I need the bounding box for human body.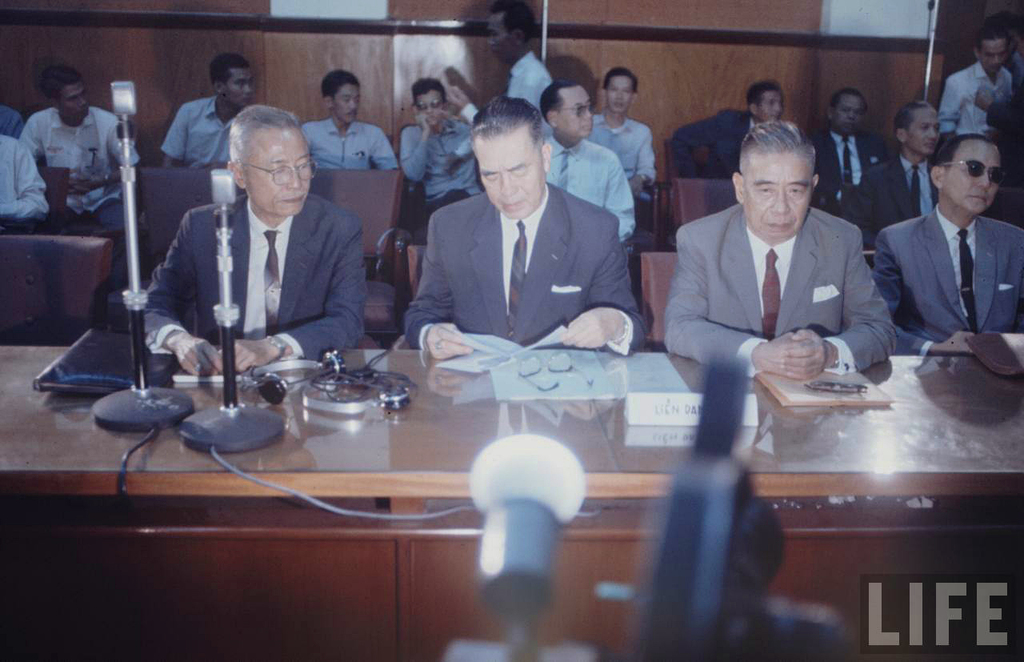
Here it is: x1=698, y1=77, x2=777, y2=167.
